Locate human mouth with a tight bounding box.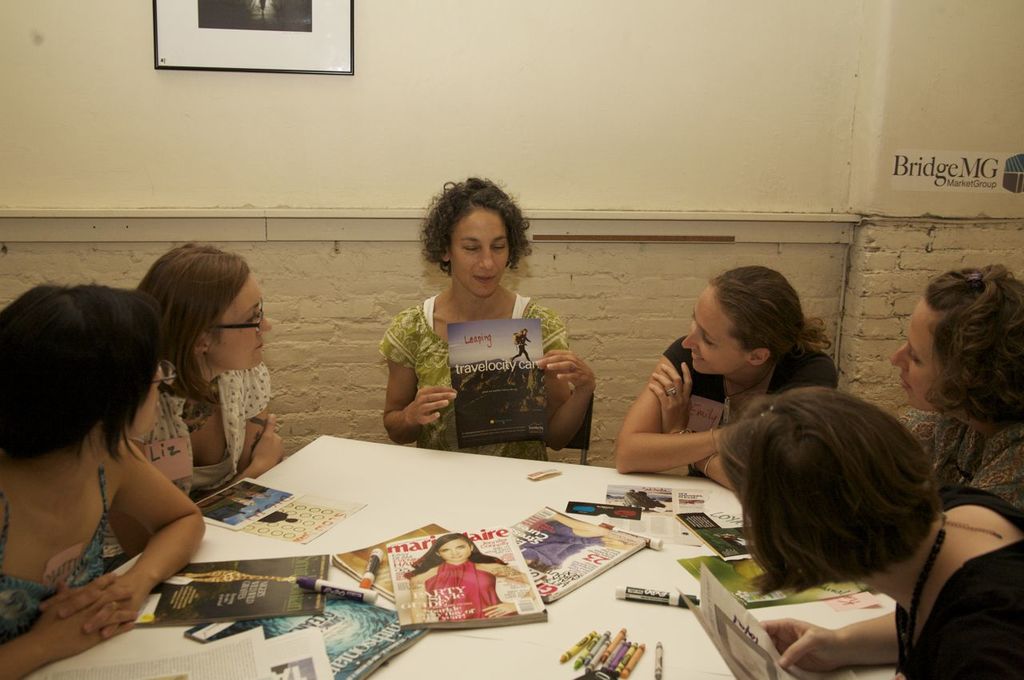
detection(256, 340, 262, 355).
